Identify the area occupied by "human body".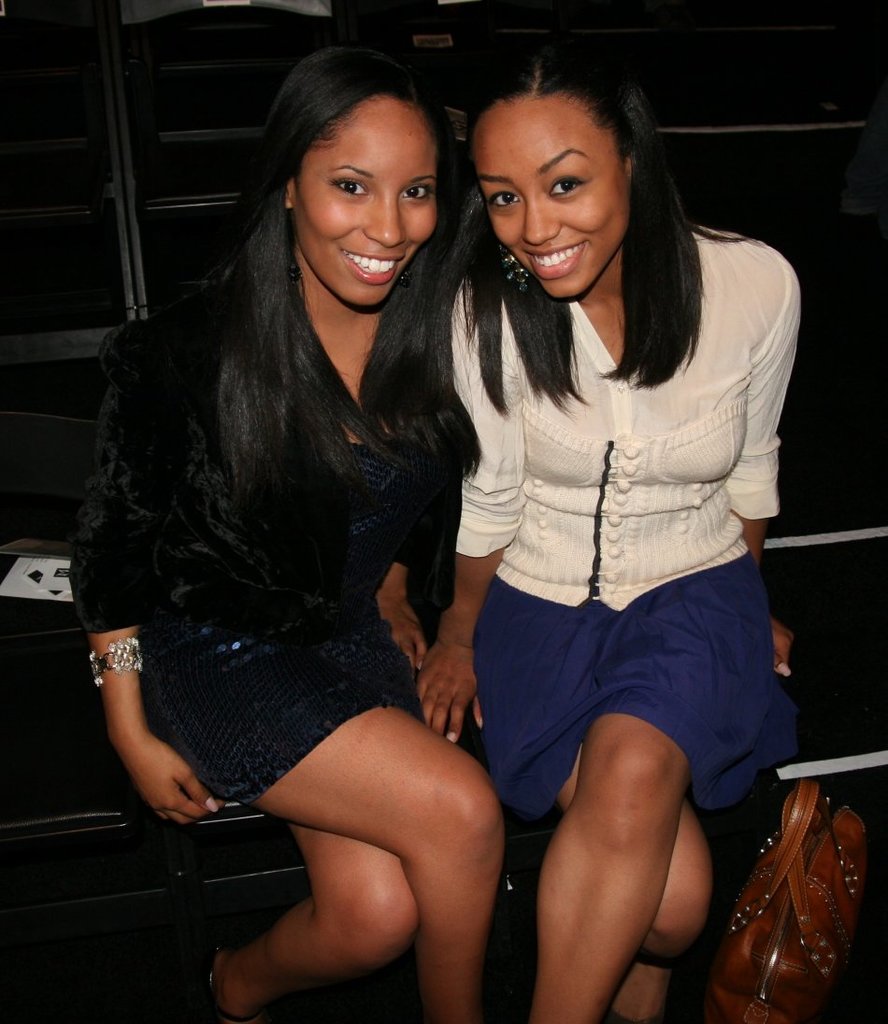
Area: 64, 47, 508, 1021.
